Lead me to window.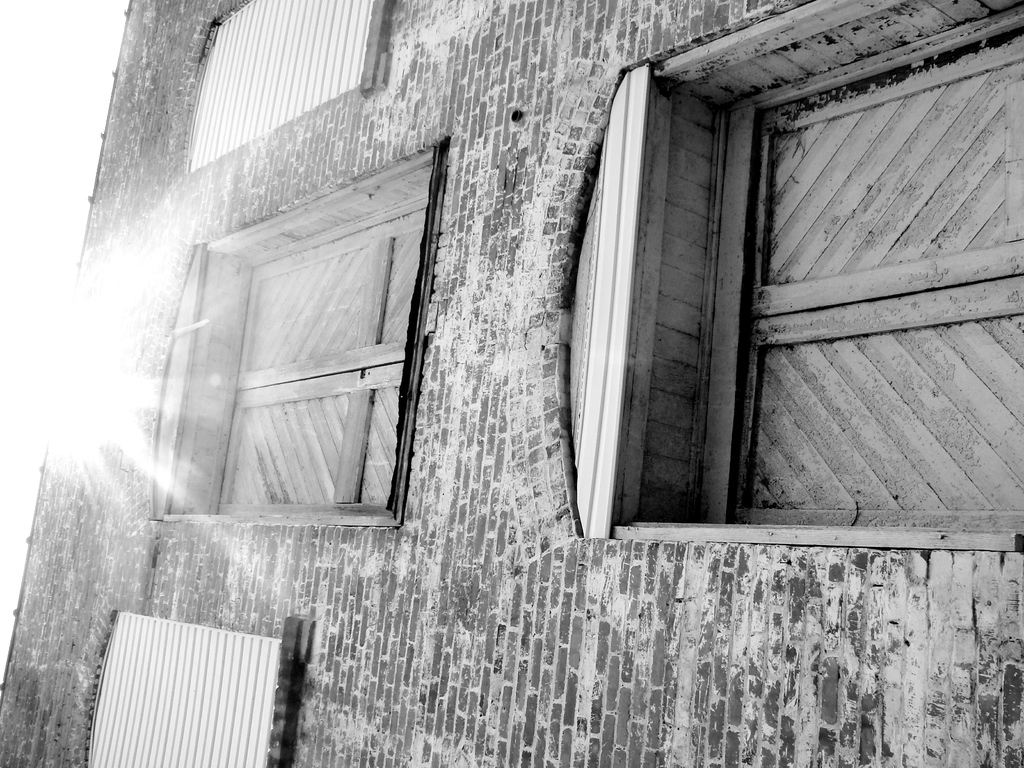
Lead to bbox(218, 198, 427, 513).
